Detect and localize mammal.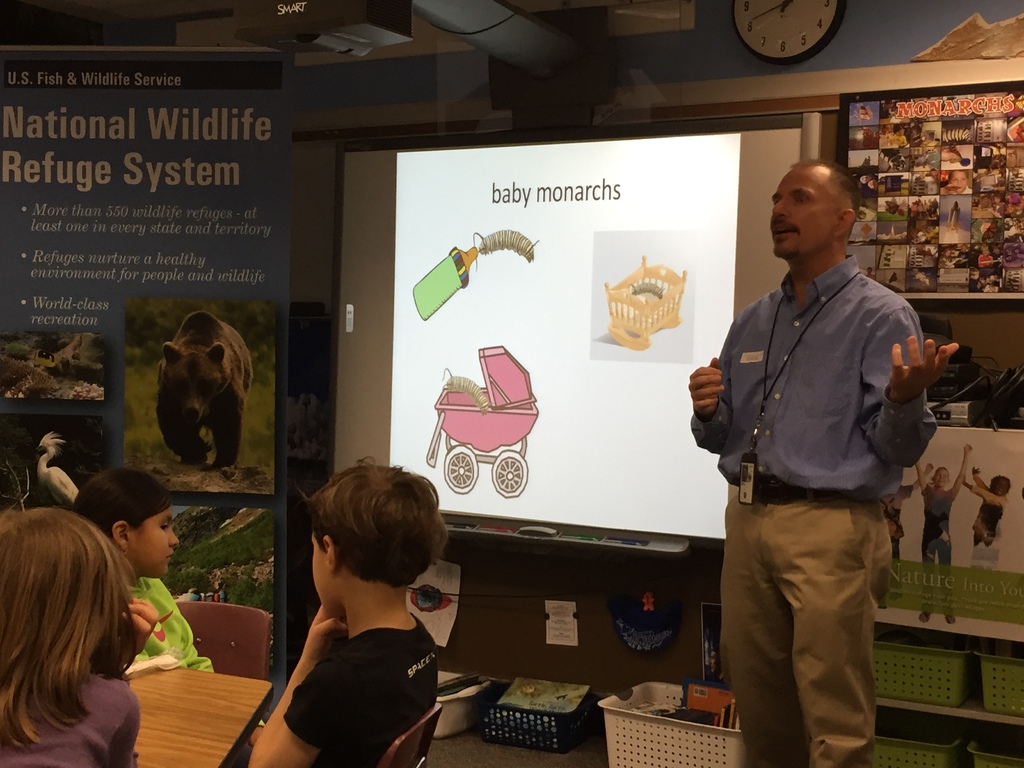
Localized at bbox=(863, 266, 874, 278).
